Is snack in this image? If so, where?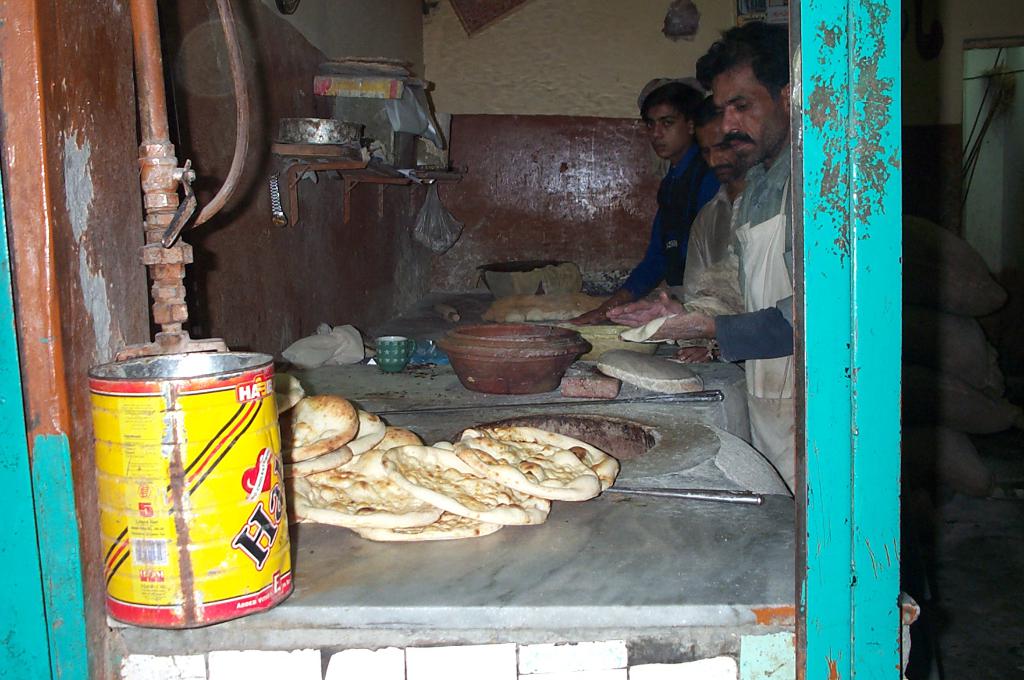
Yes, at (345, 504, 511, 544).
